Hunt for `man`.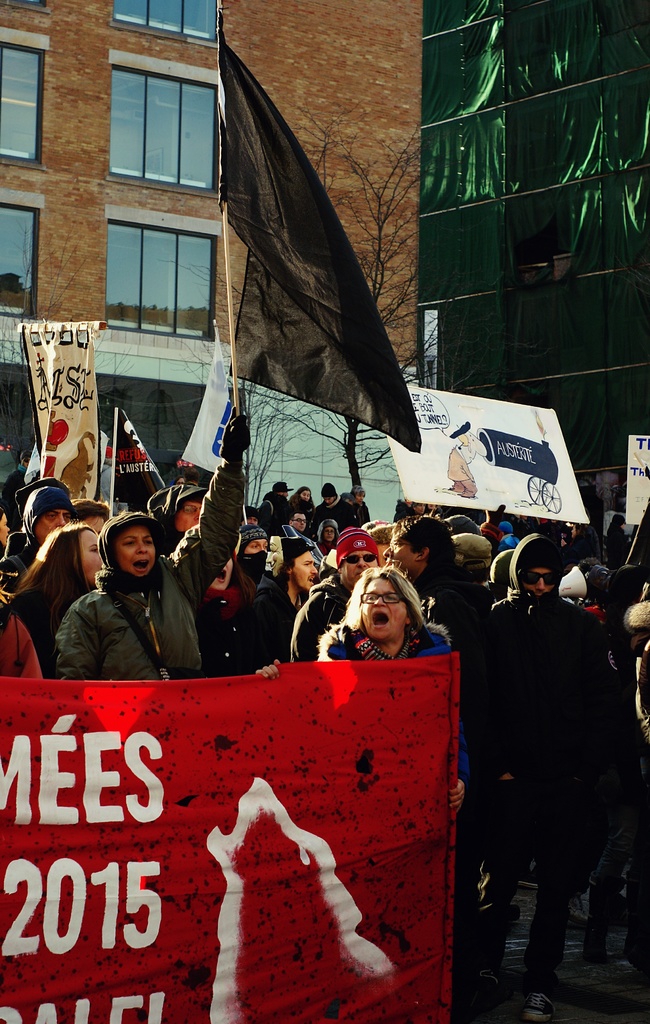
Hunted down at <bbox>256, 479, 297, 535</bbox>.
